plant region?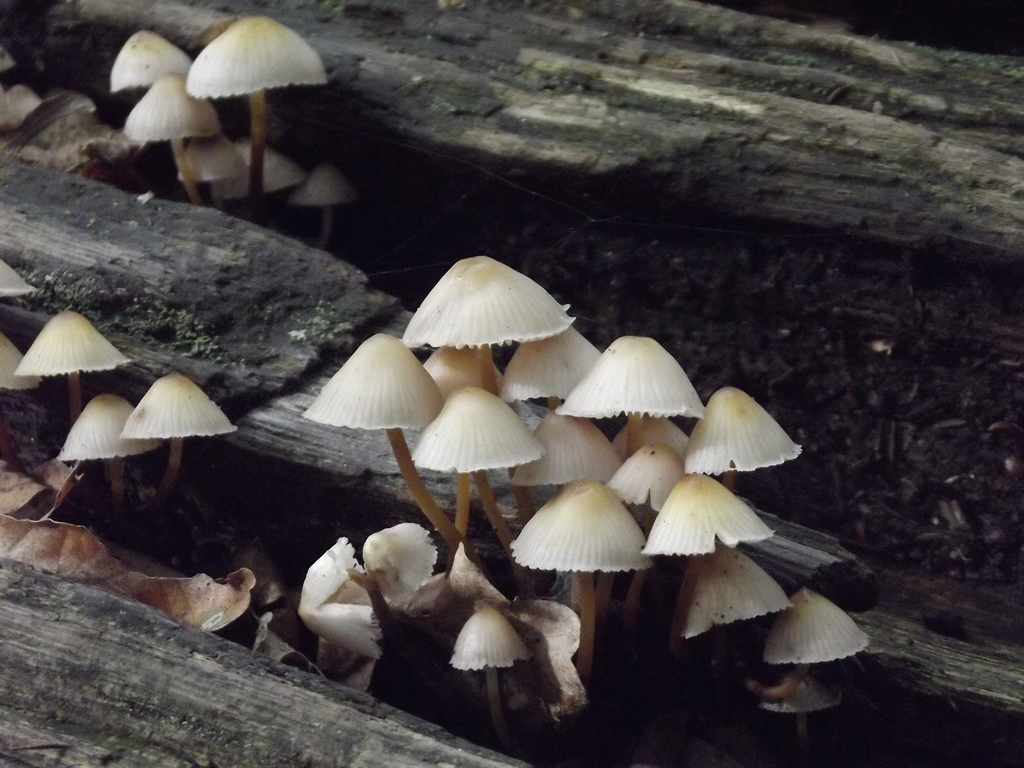
287 327 449 545
